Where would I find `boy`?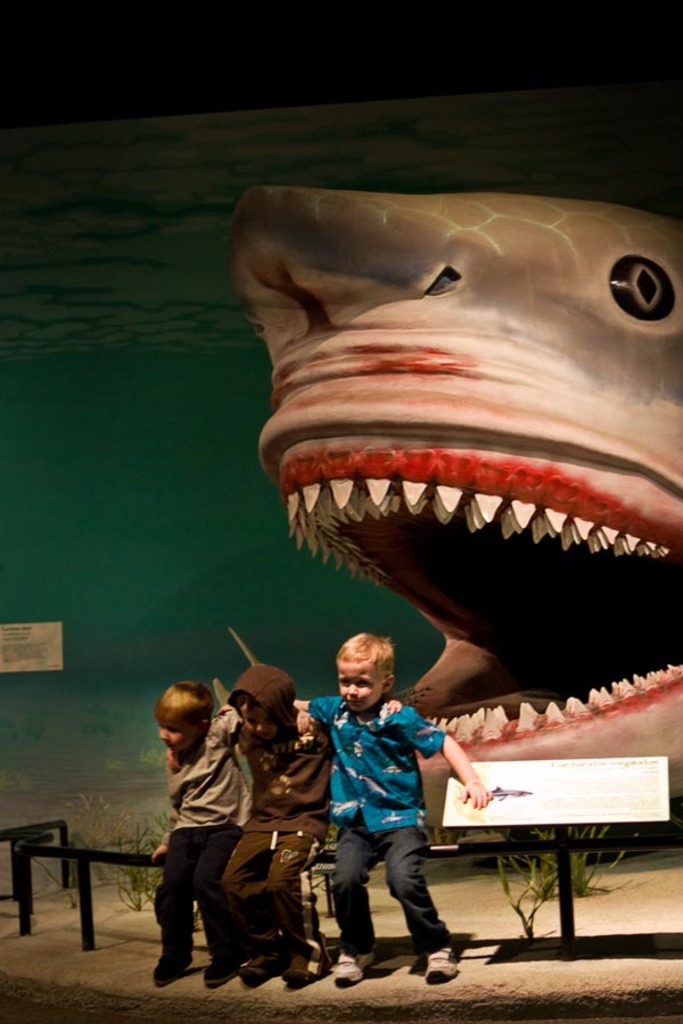
At pyautogui.locateOnScreen(217, 626, 496, 978).
